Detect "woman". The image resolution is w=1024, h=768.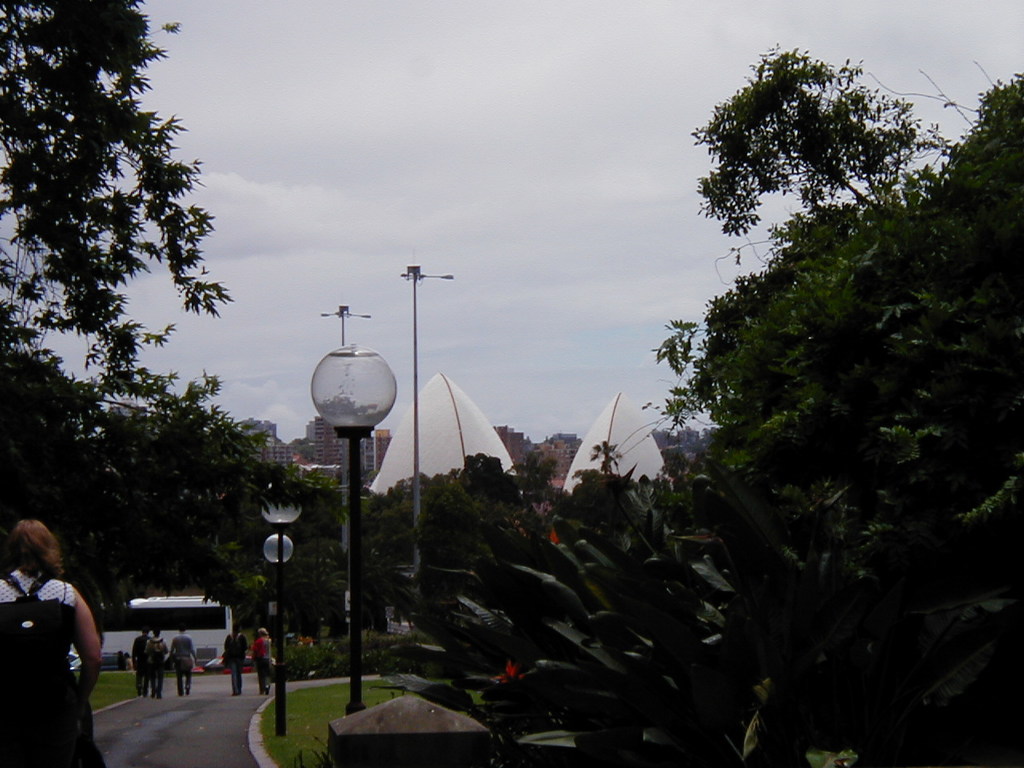
l=247, t=626, r=270, b=697.
